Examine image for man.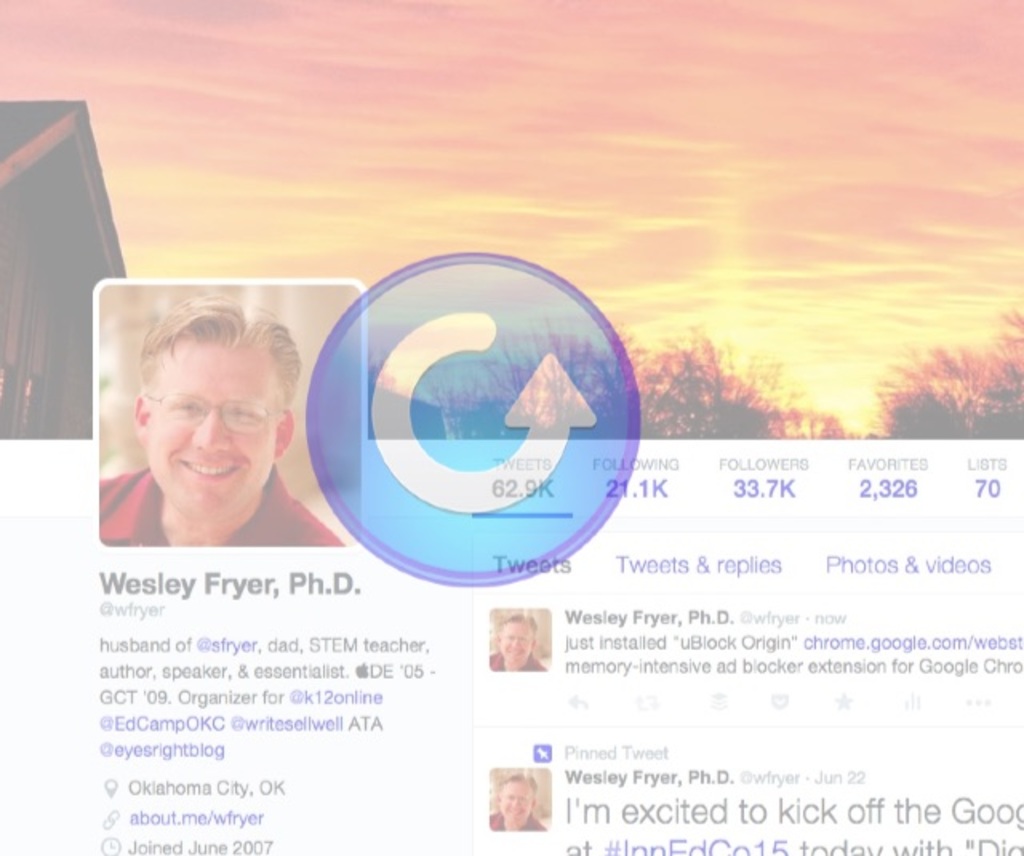
Examination result: Rect(486, 605, 546, 675).
